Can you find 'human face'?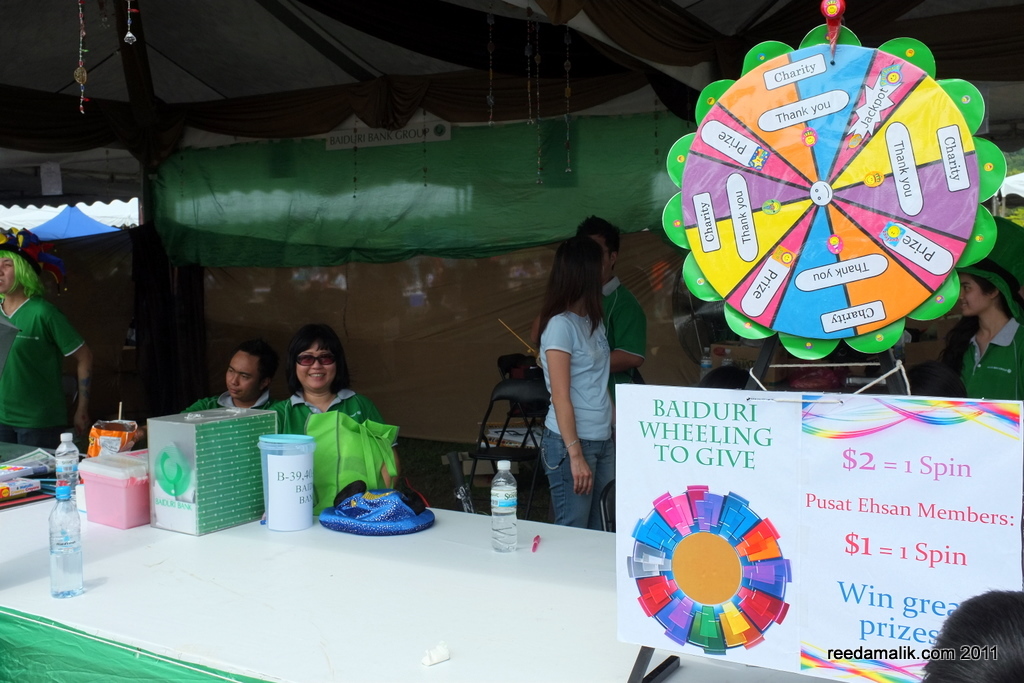
Yes, bounding box: bbox=[292, 348, 333, 380].
